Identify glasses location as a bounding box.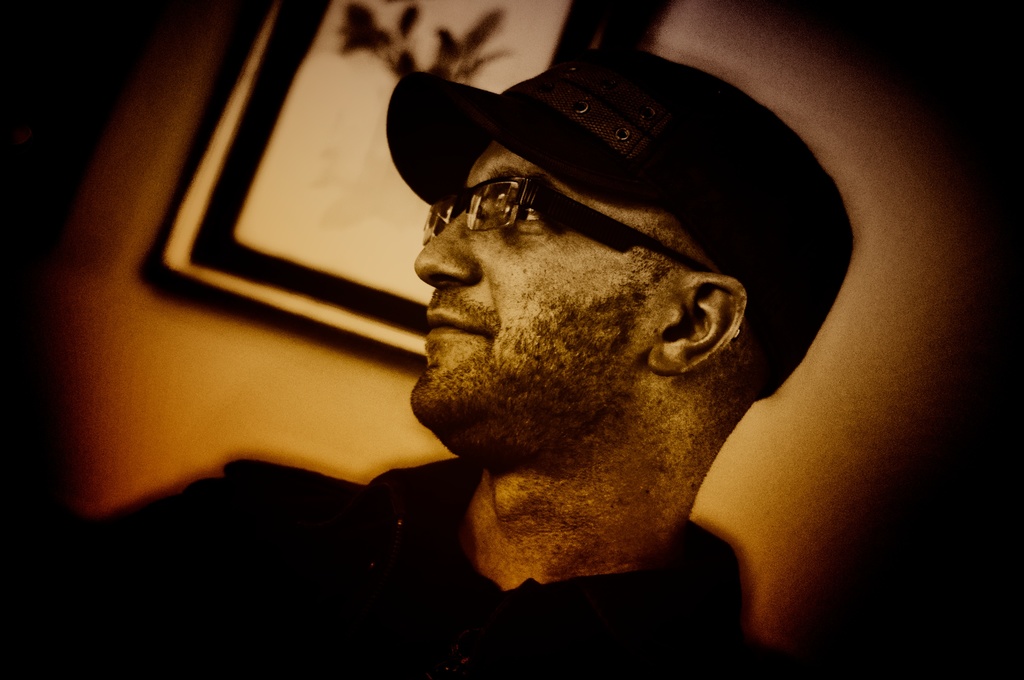
BBox(420, 177, 740, 342).
